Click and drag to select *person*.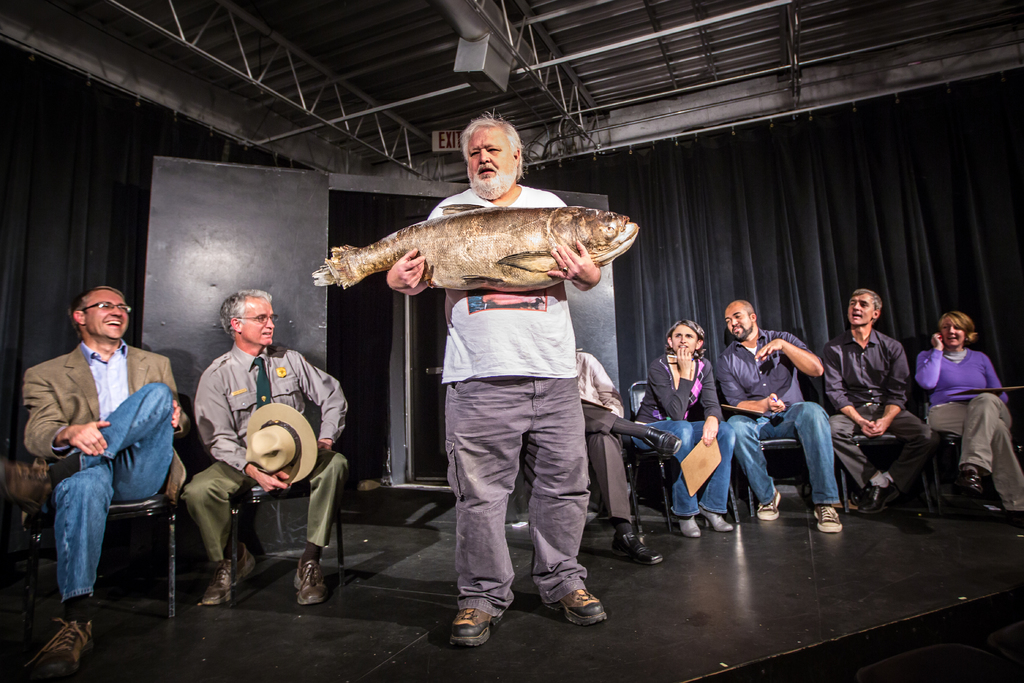
Selection: 389 122 600 645.
